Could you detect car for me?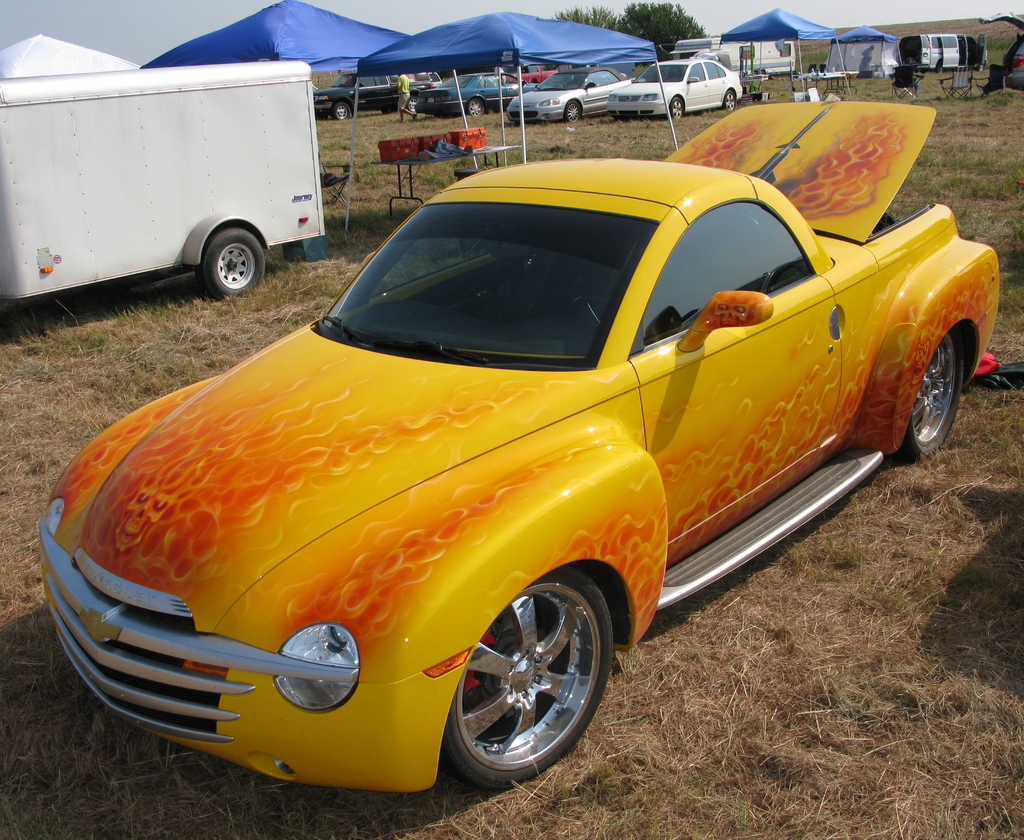
Detection result: (left=409, top=70, right=536, bottom=120).
